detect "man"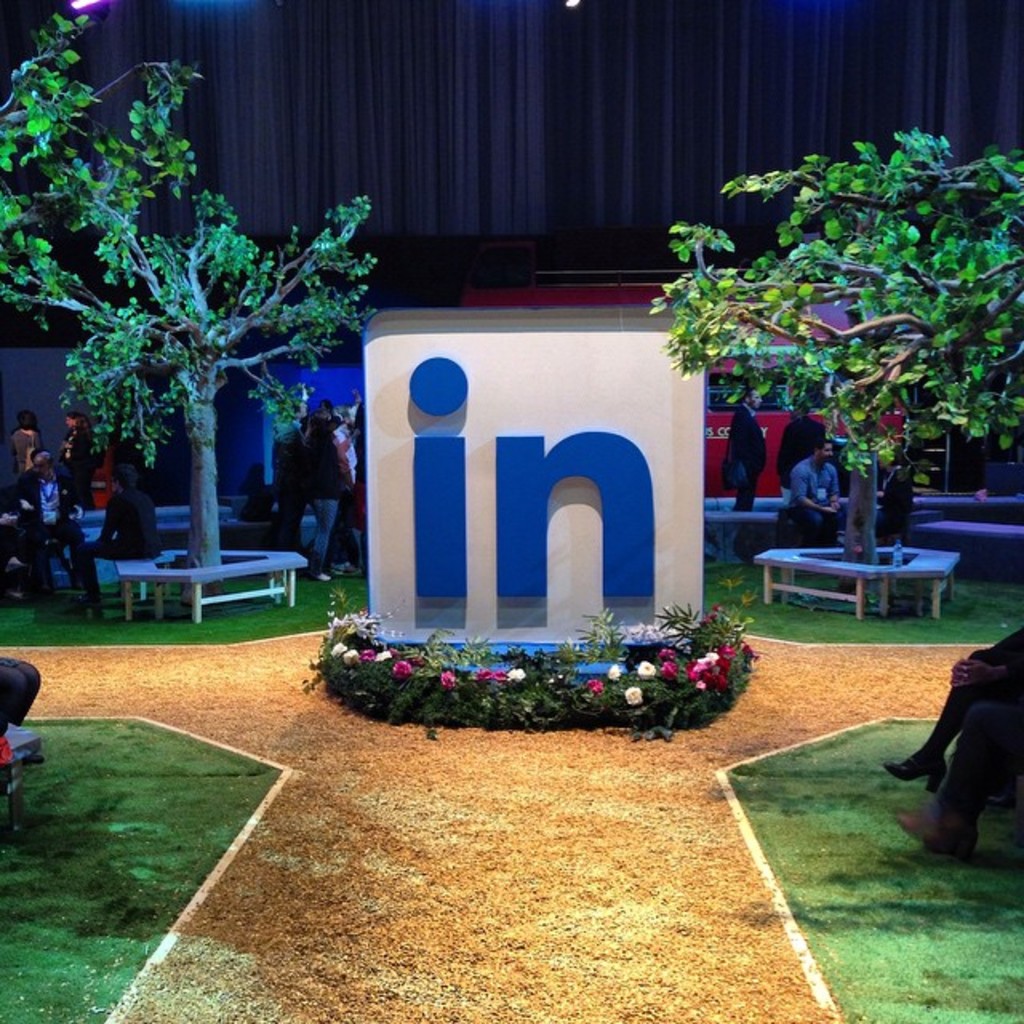
Rect(723, 389, 770, 509)
